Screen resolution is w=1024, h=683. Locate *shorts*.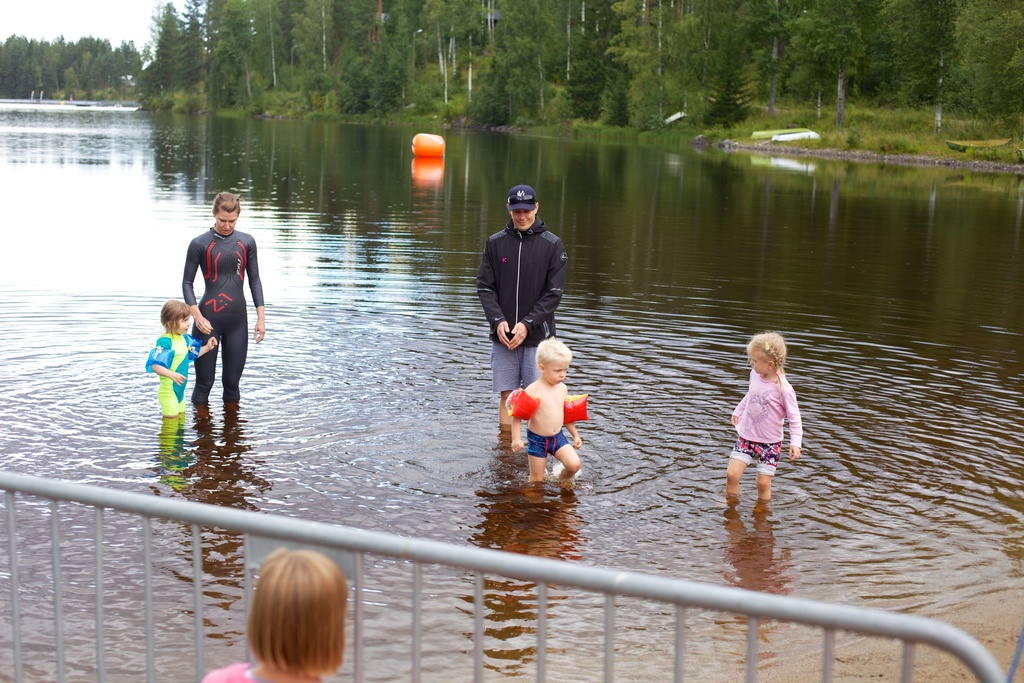
155,390,184,416.
